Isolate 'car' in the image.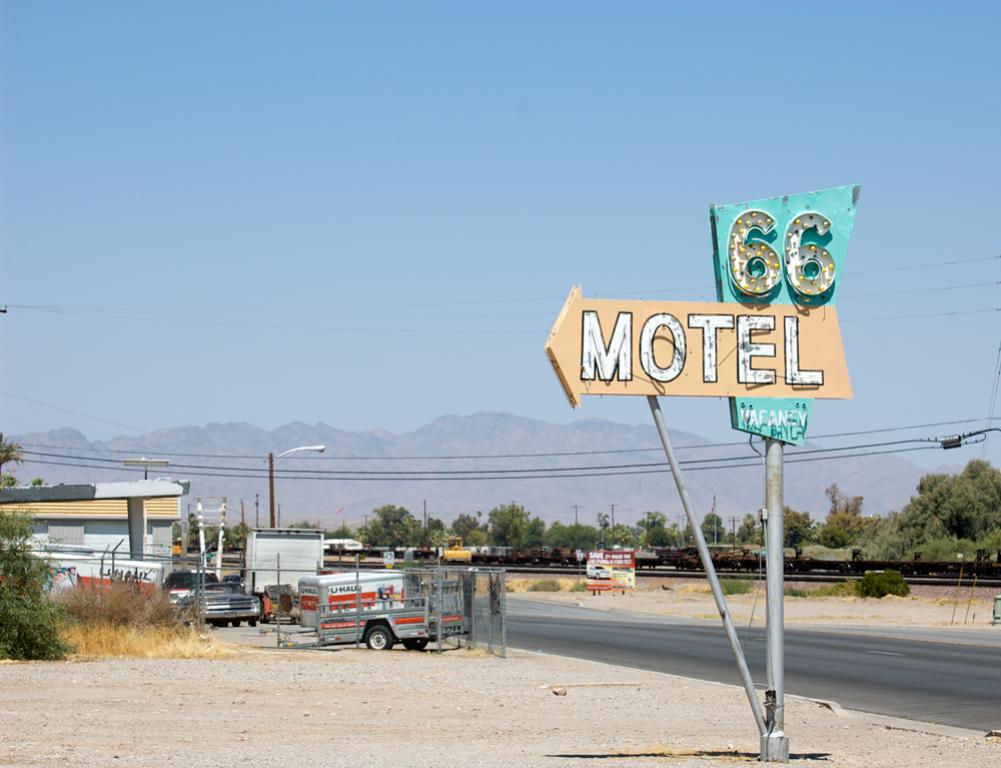
Isolated region: (left=179, top=583, right=267, bottom=615).
